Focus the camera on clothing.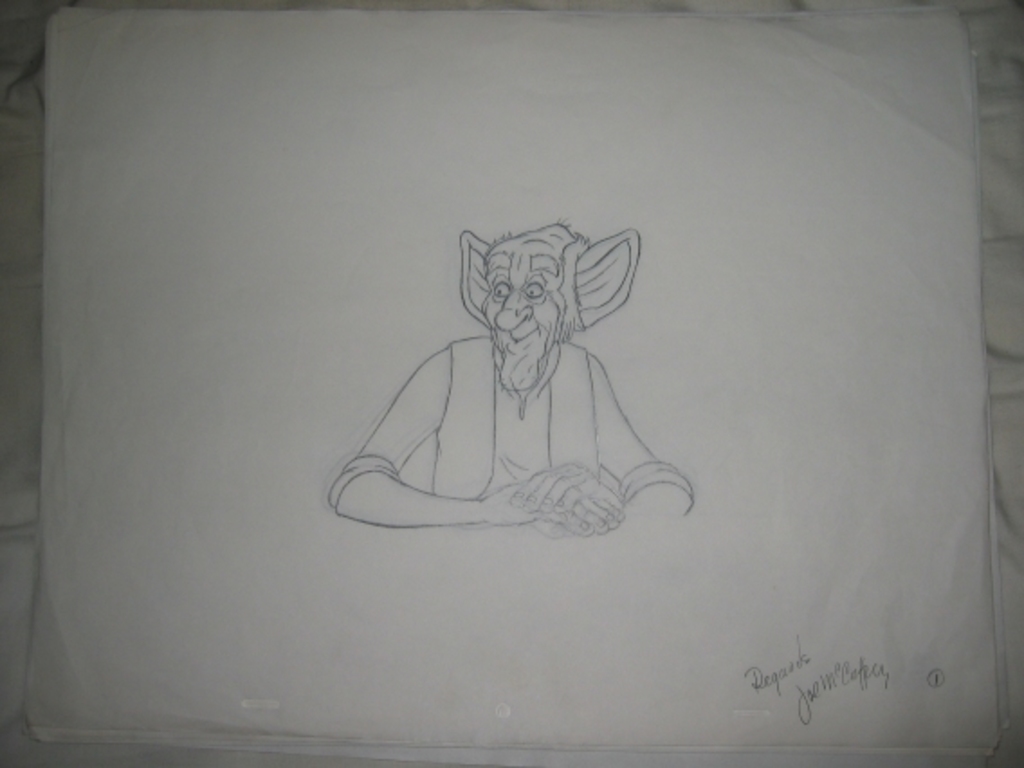
Focus region: select_region(438, 334, 597, 496).
